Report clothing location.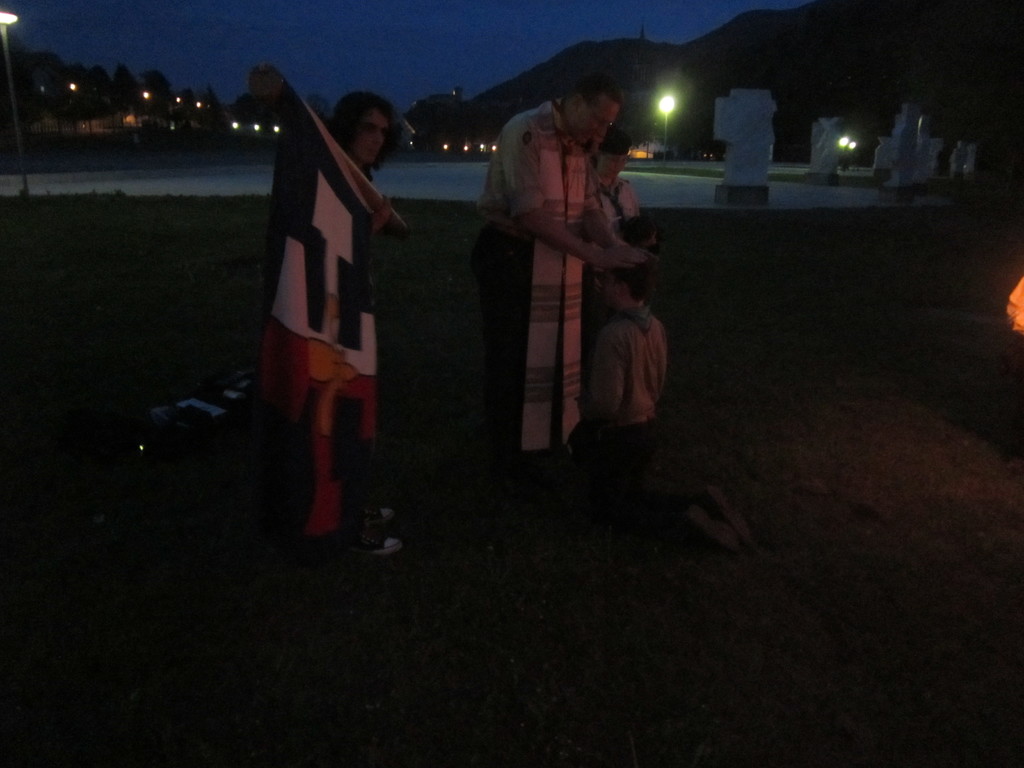
Report: crop(466, 98, 596, 470).
